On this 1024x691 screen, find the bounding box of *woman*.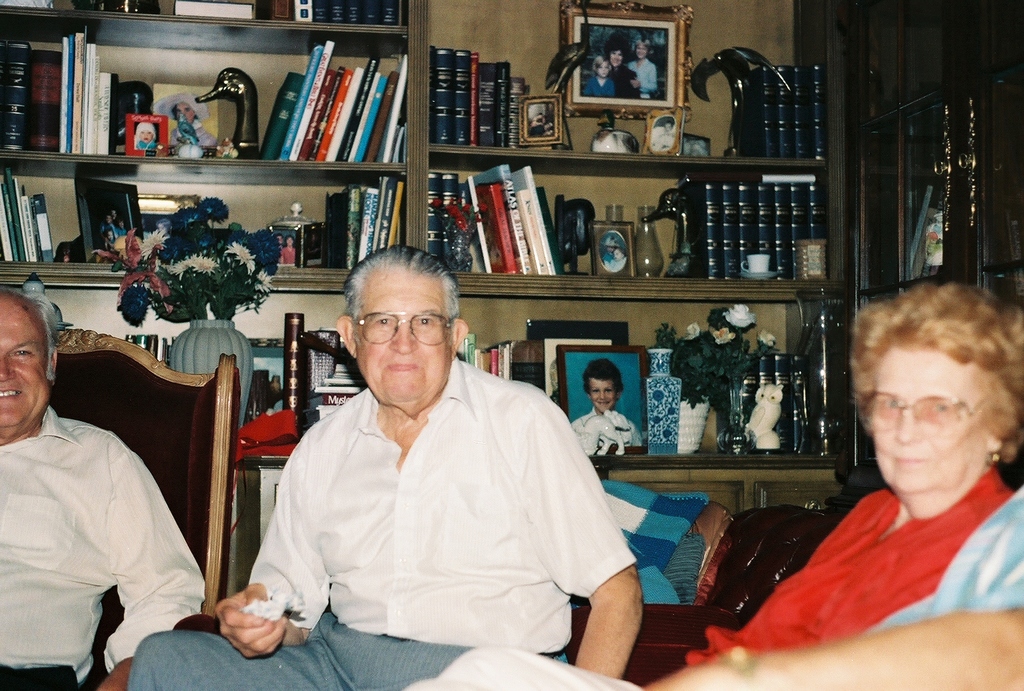
Bounding box: [626, 40, 659, 99].
